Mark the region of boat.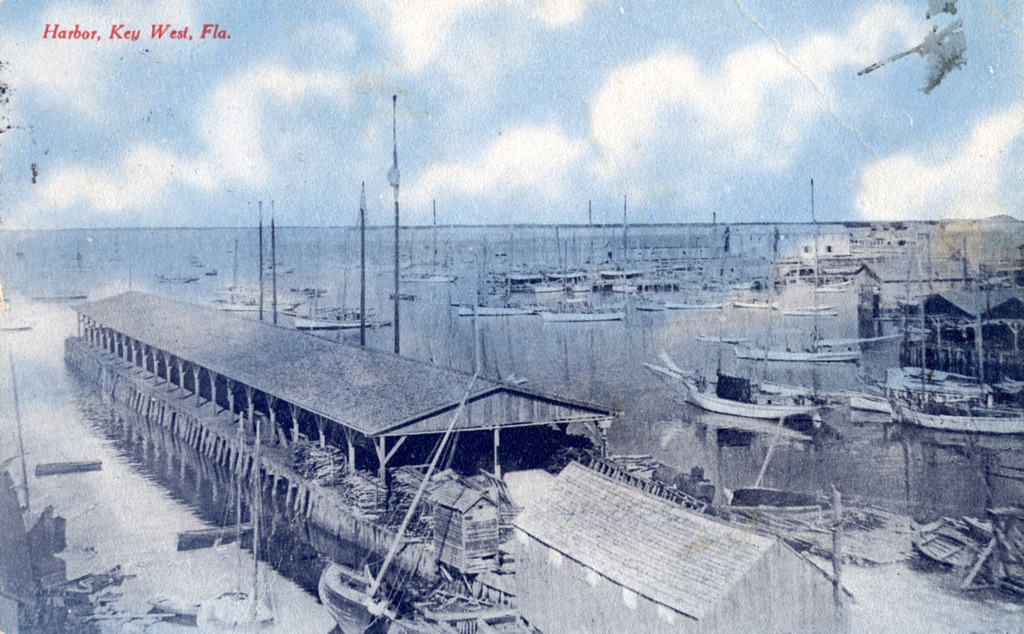
Region: select_region(642, 222, 837, 420).
